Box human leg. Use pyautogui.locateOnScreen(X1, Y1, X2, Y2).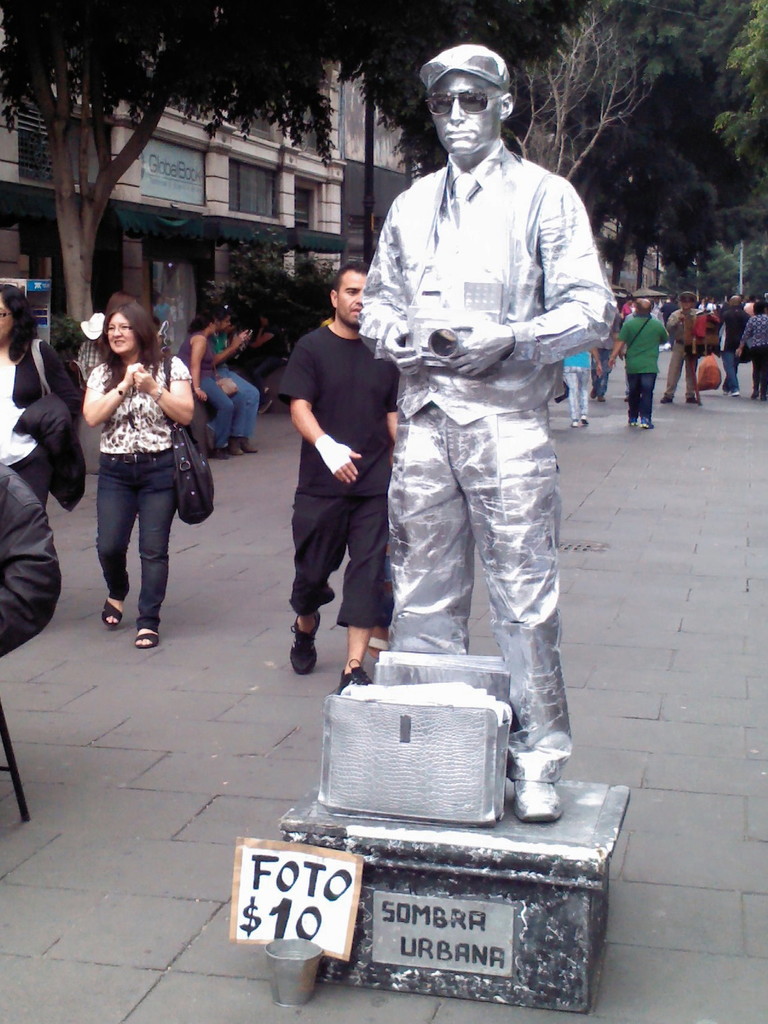
pyautogui.locateOnScreen(92, 446, 138, 630).
